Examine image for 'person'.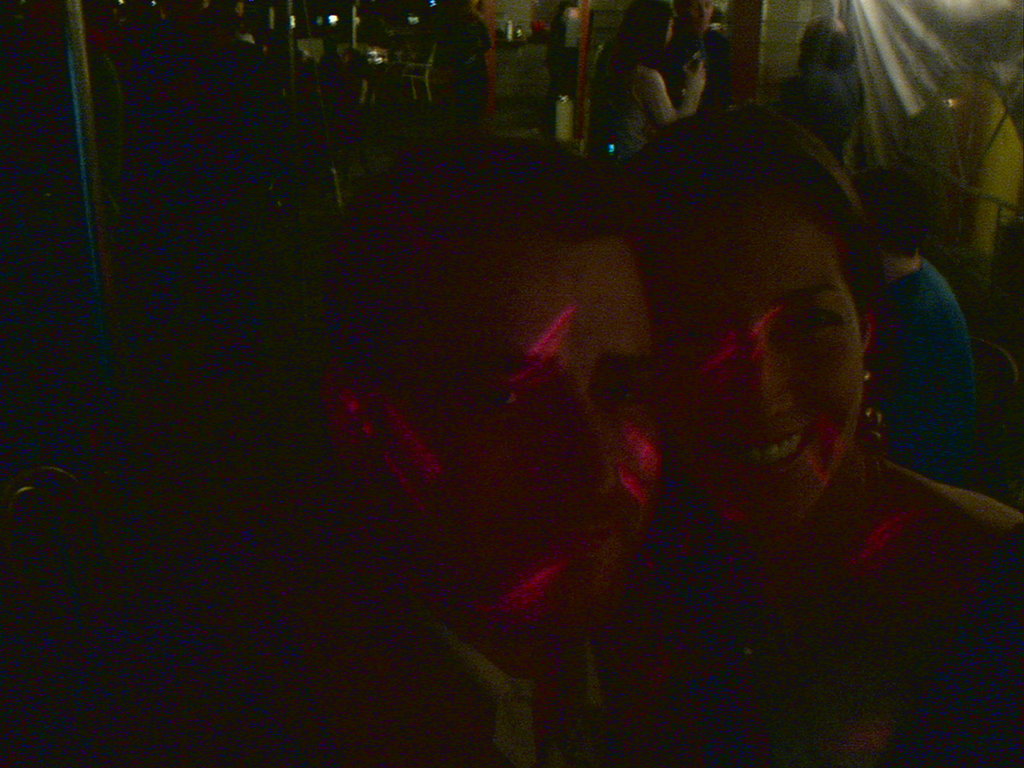
Examination result: [x1=659, y1=0, x2=733, y2=108].
